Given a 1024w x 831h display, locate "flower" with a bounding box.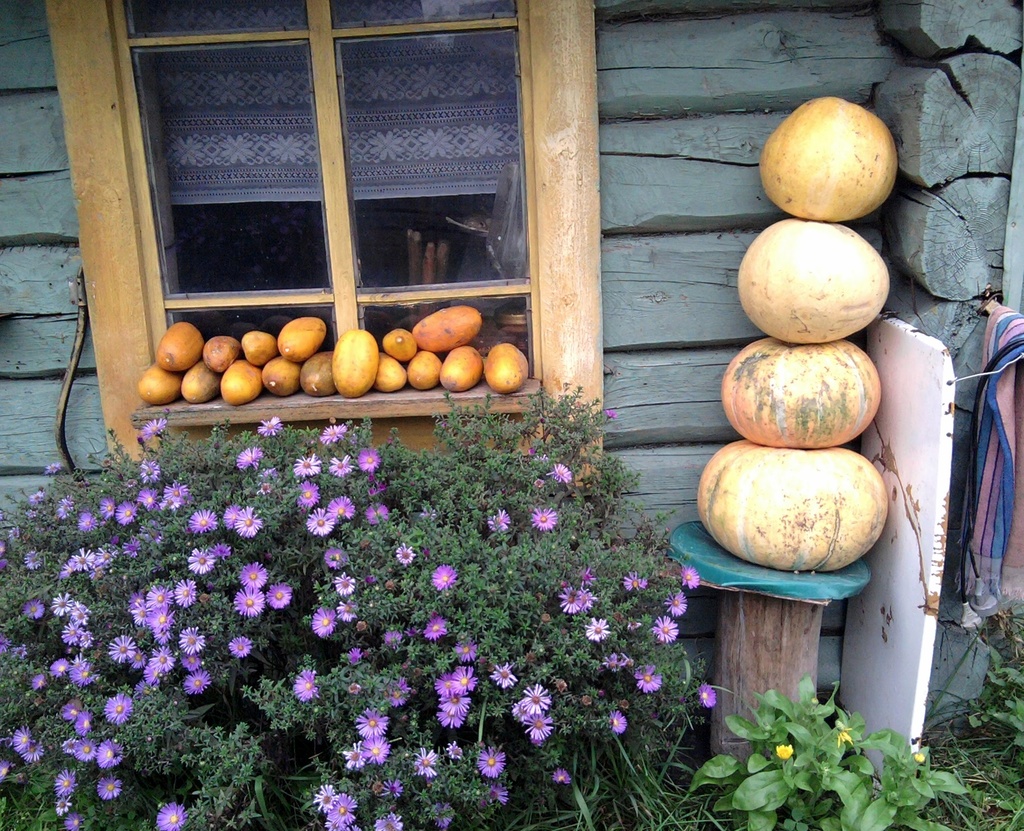
Located: pyautogui.locateOnScreen(324, 791, 358, 830).
